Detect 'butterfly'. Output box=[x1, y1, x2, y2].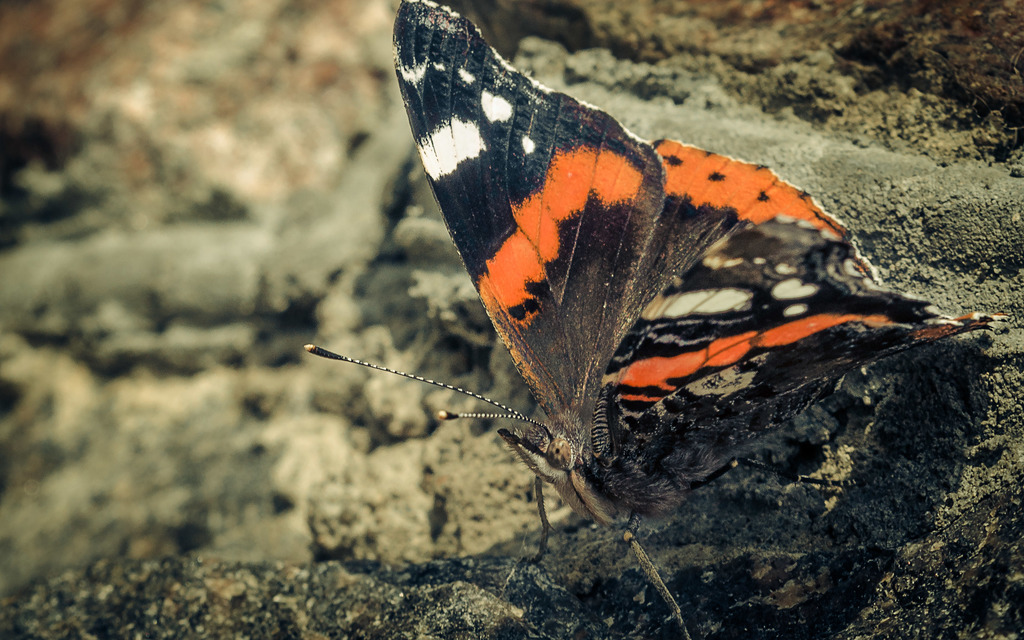
box=[302, 0, 1009, 639].
